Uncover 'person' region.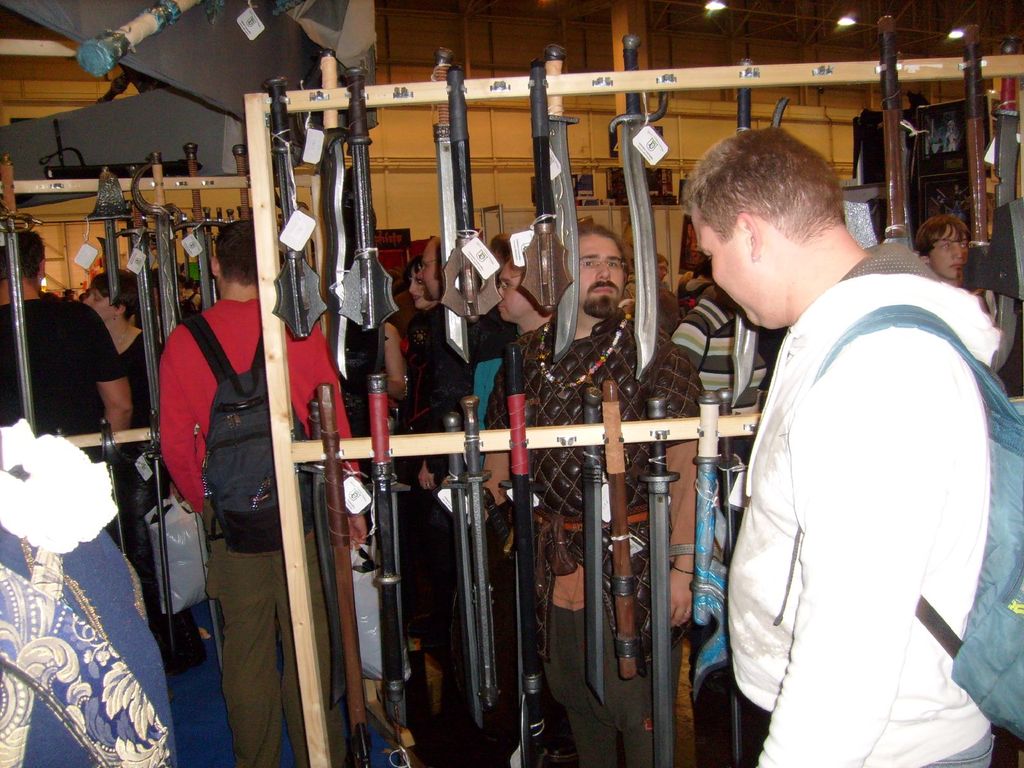
Uncovered: pyautogui.locateOnScreen(489, 211, 641, 764).
